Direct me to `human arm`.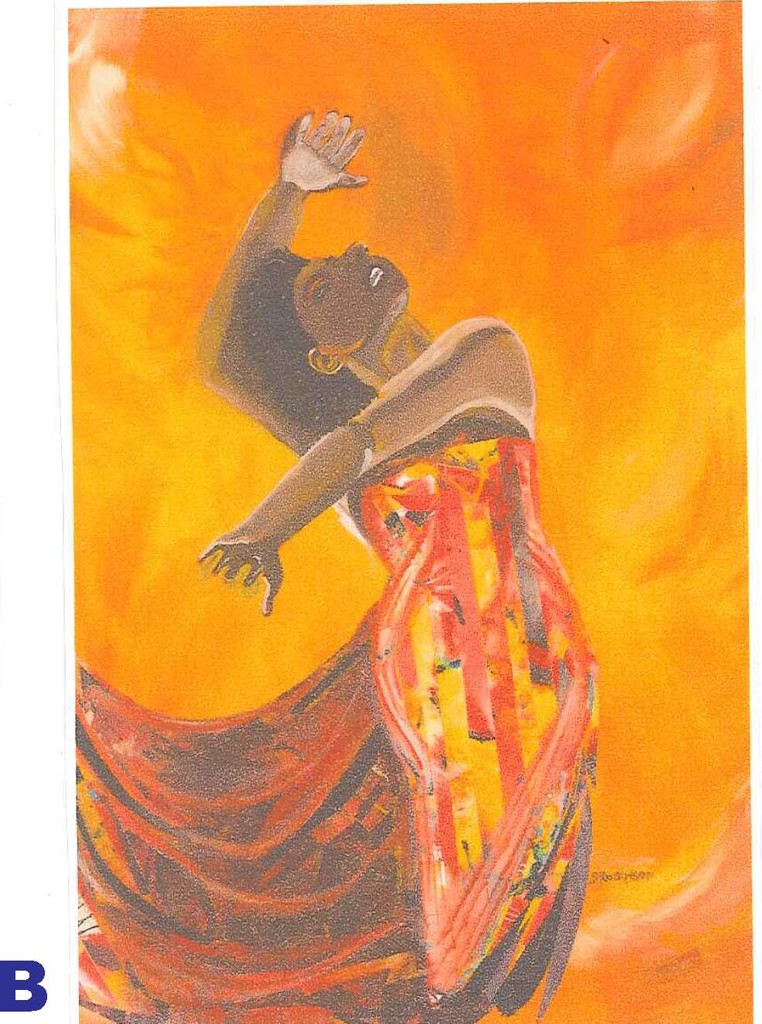
Direction: bbox(194, 305, 530, 615).
